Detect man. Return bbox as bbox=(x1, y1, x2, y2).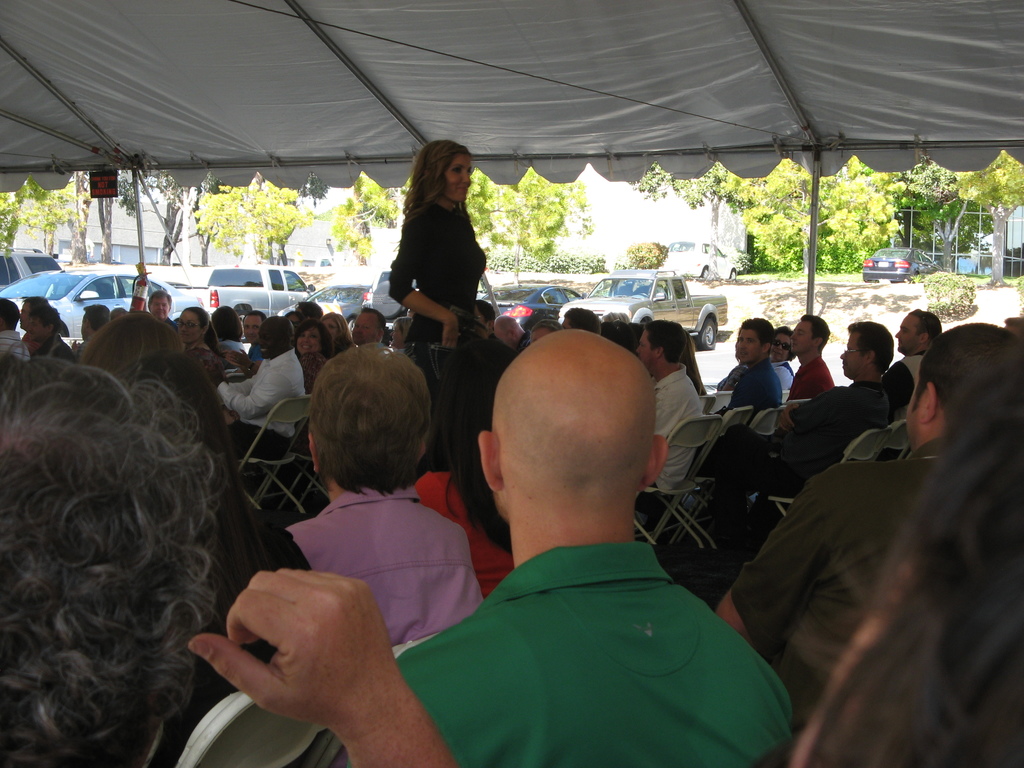
bbox=(559, 304, 604, 339).
